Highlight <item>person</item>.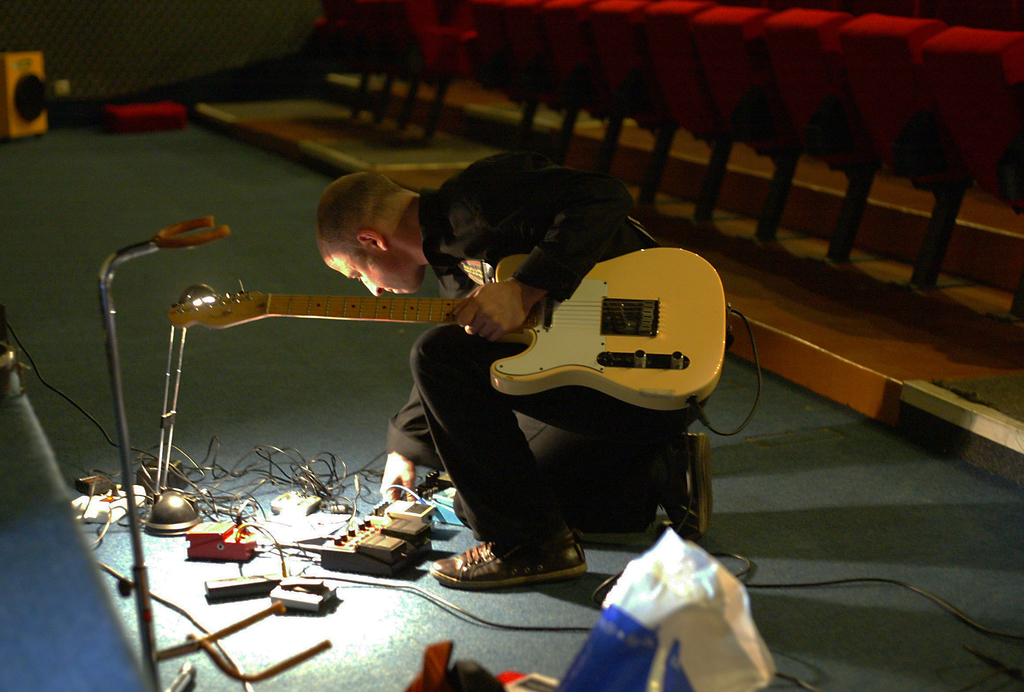
Highlighted region: (left=282, top=152, right=698, bottom=572).
